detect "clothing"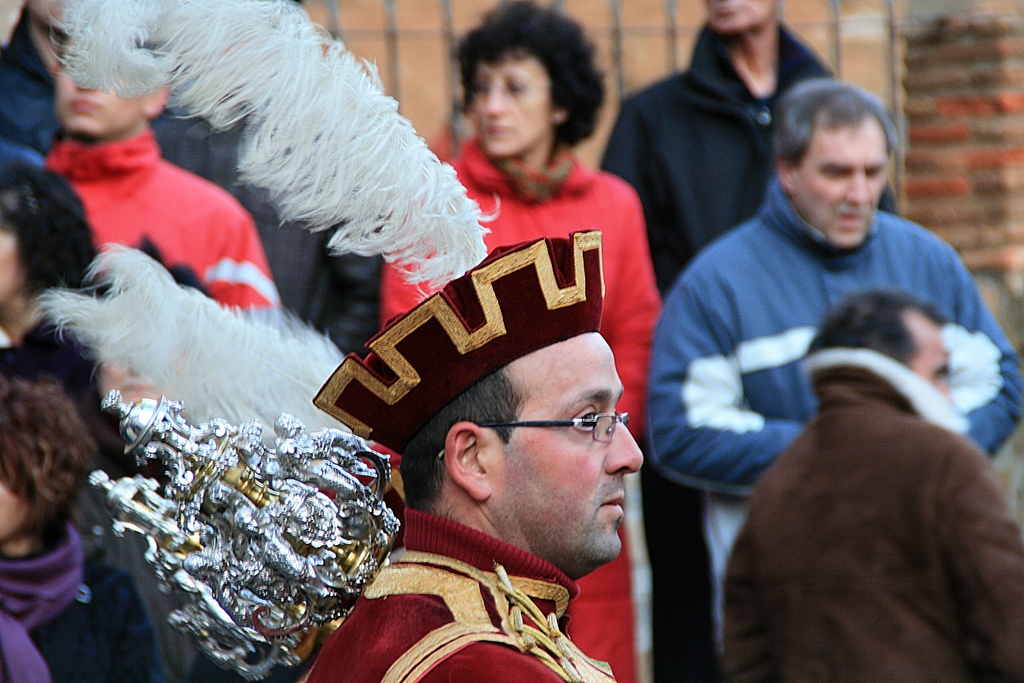
pyautogui.locateOnScreen(600, 14, 923, 267)
